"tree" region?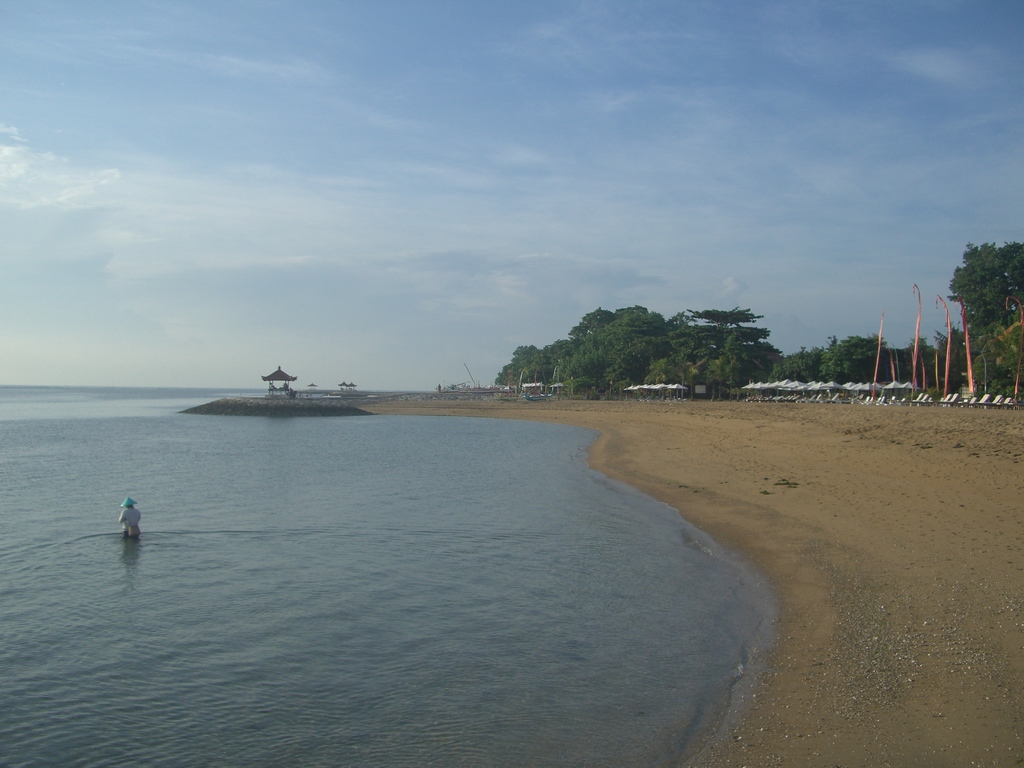
636 351 703 397
